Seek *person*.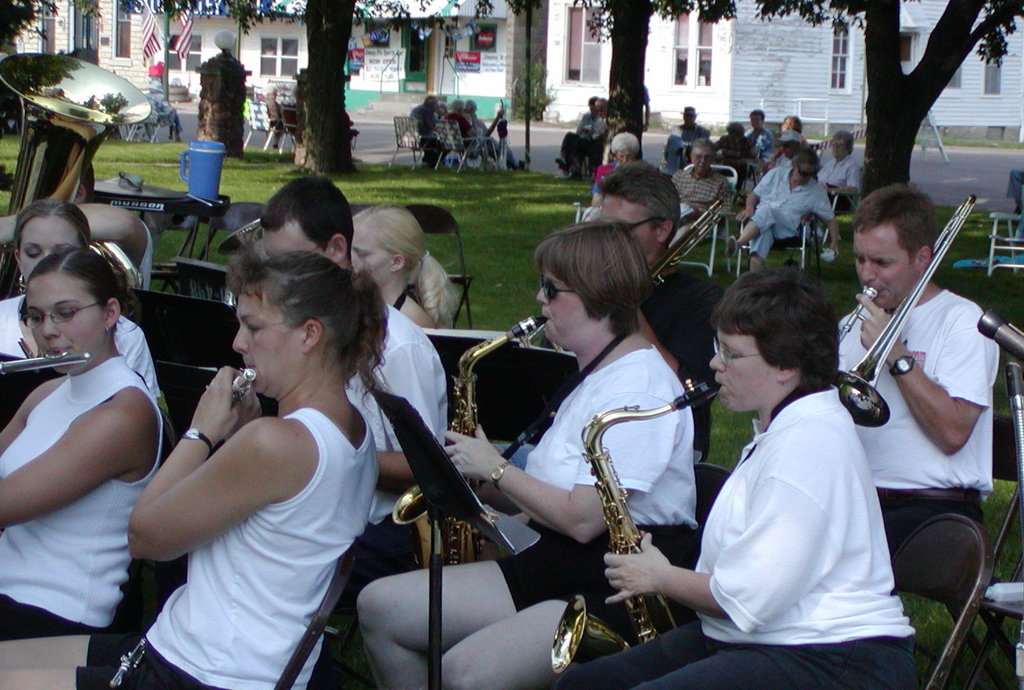
select_region(770, 128, 803, 166).
